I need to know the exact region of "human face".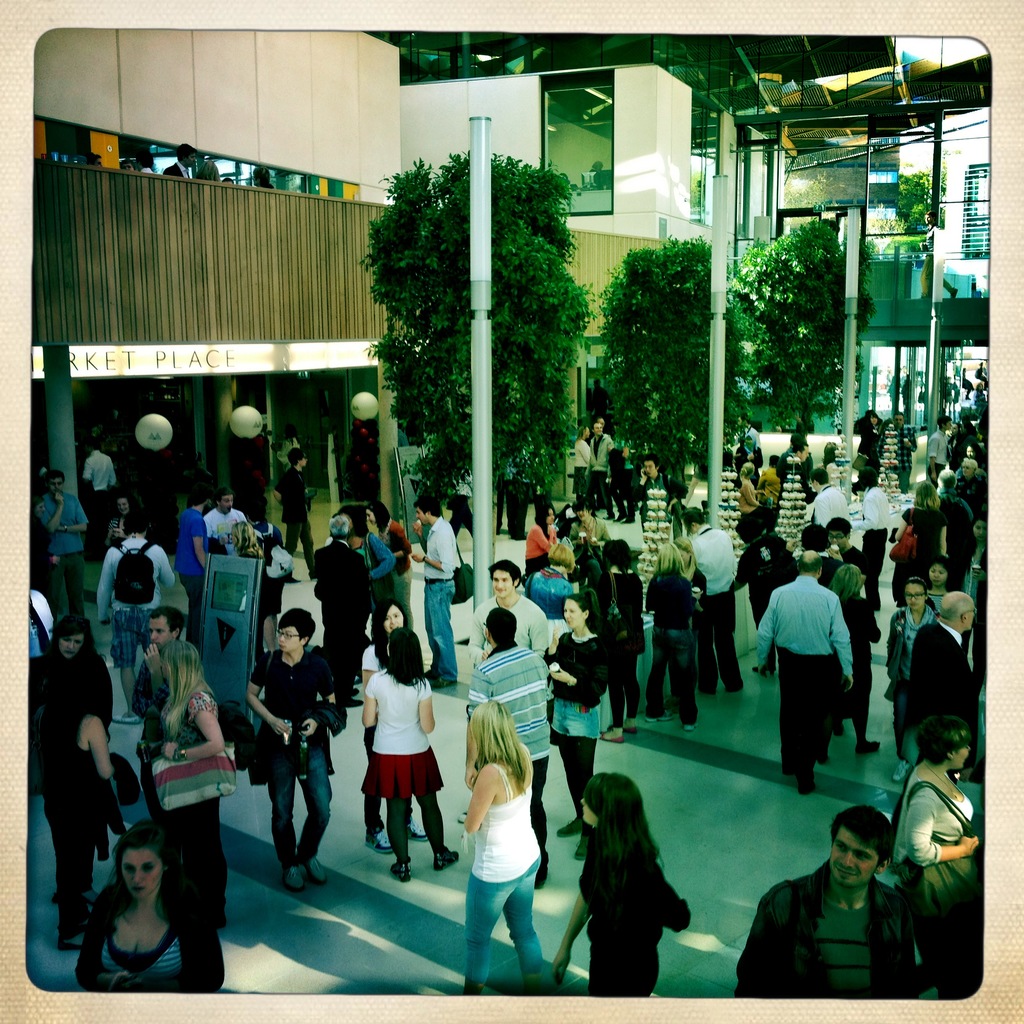
Region: bbox=(952, 741, 972, 771).
